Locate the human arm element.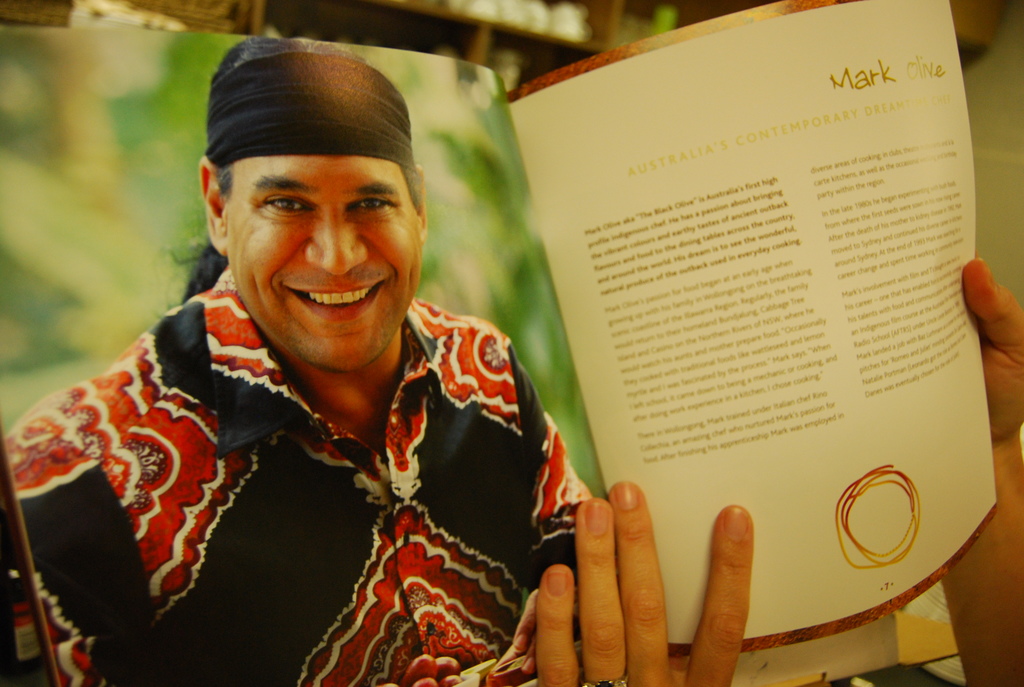
Element bbox: rect(531, 464, 765, 686).
